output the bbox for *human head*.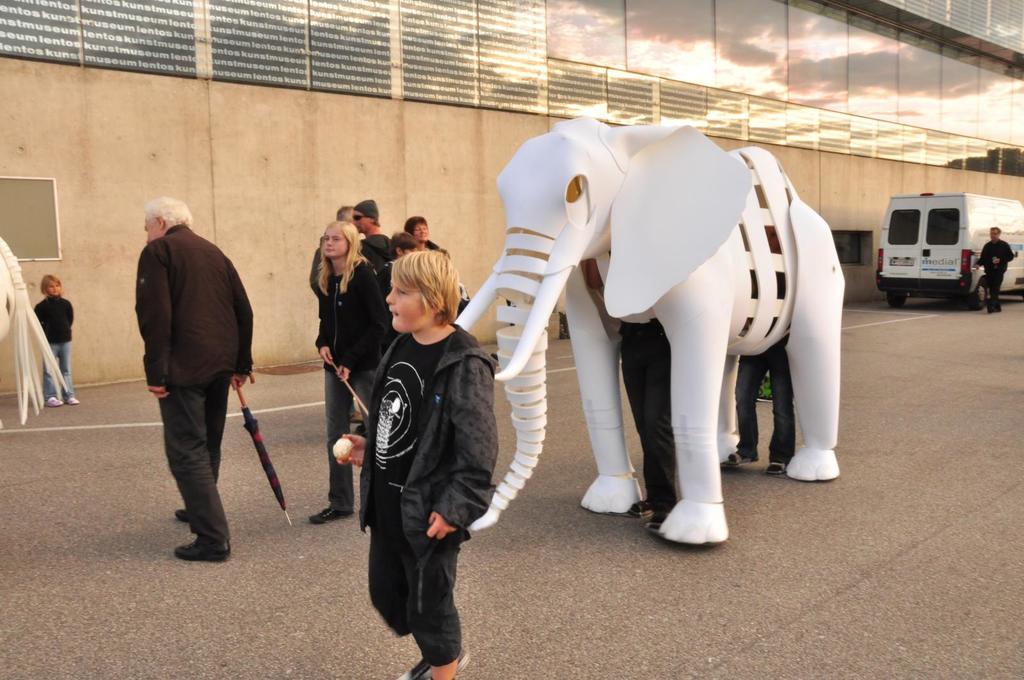
detection(384, 249, 463, 342).
